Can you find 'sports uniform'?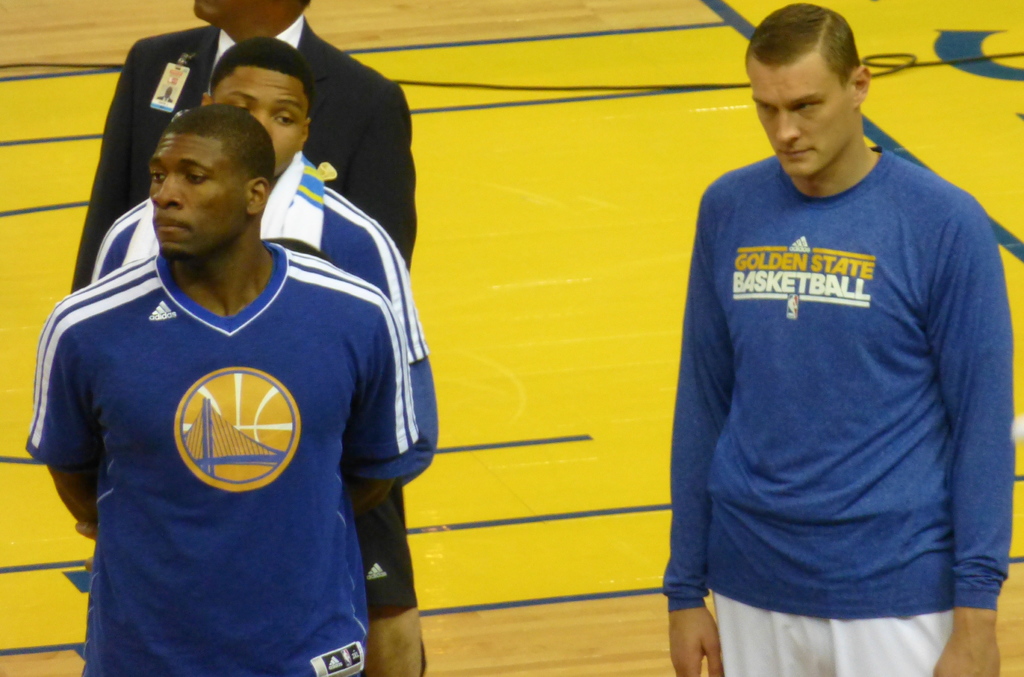
Yes, bounding box: pyautogui.locateOnScreen(31, 245, 426, 676).
